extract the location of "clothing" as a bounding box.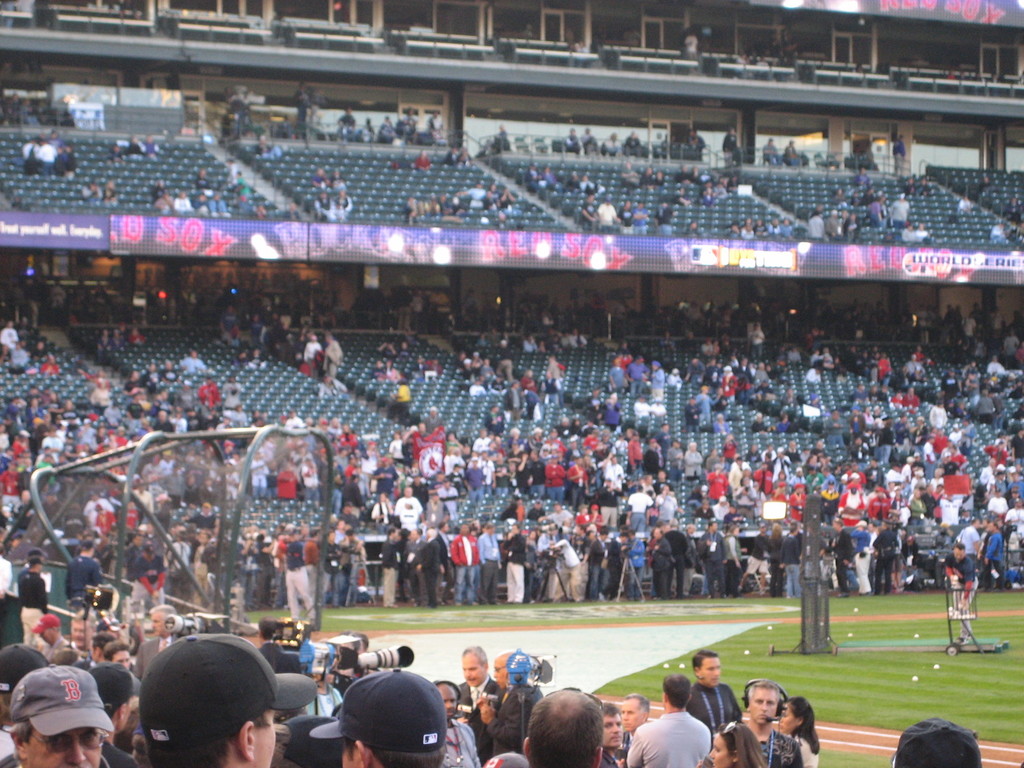
(317, 531, 340, 598).
